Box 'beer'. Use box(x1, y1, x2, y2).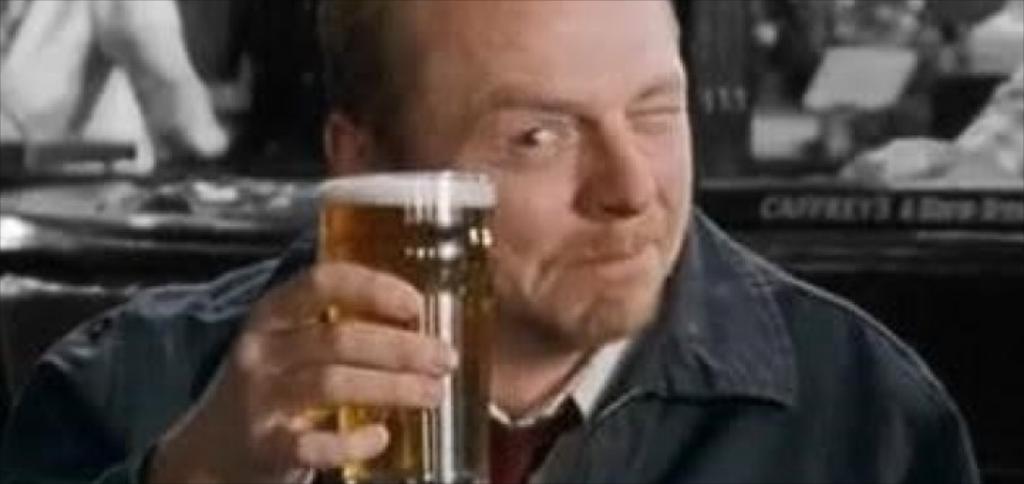
box(314, 178, 502, 483).
